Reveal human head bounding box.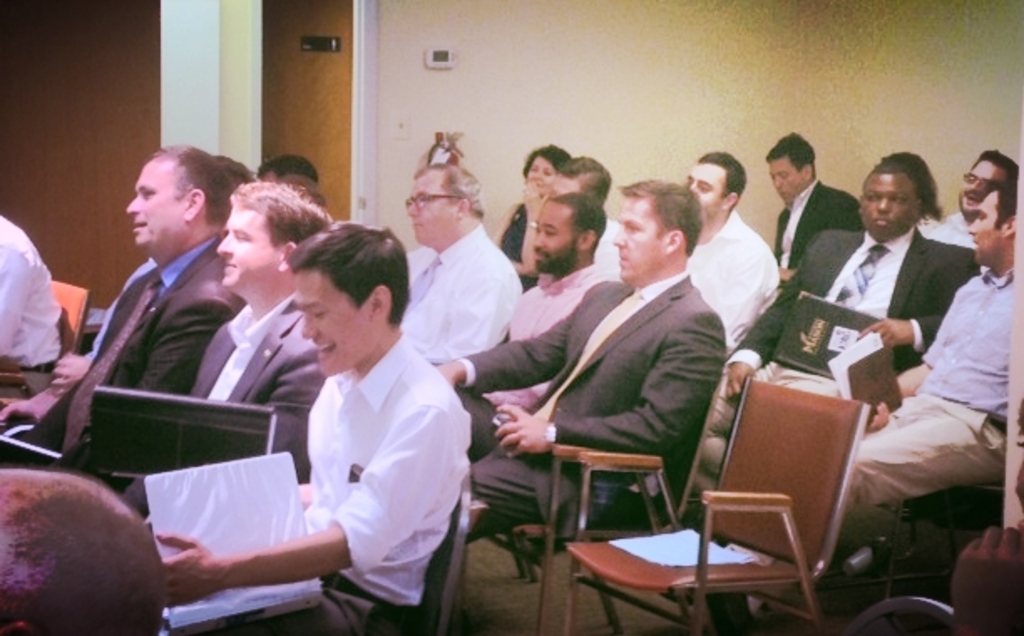
Revealed: <bbox>858, 164, 922, 239</bbox>.
